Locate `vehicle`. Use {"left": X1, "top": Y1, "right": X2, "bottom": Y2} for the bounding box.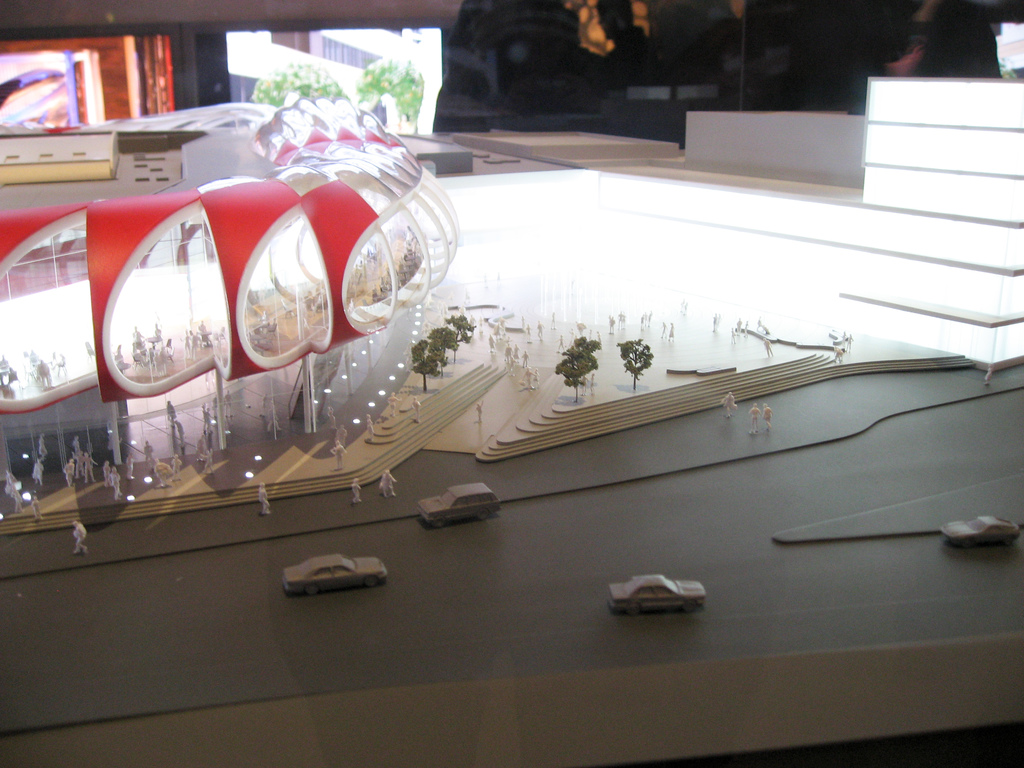
{"left": 417, "top": 479, "right": 504, "bottom": 533}.
